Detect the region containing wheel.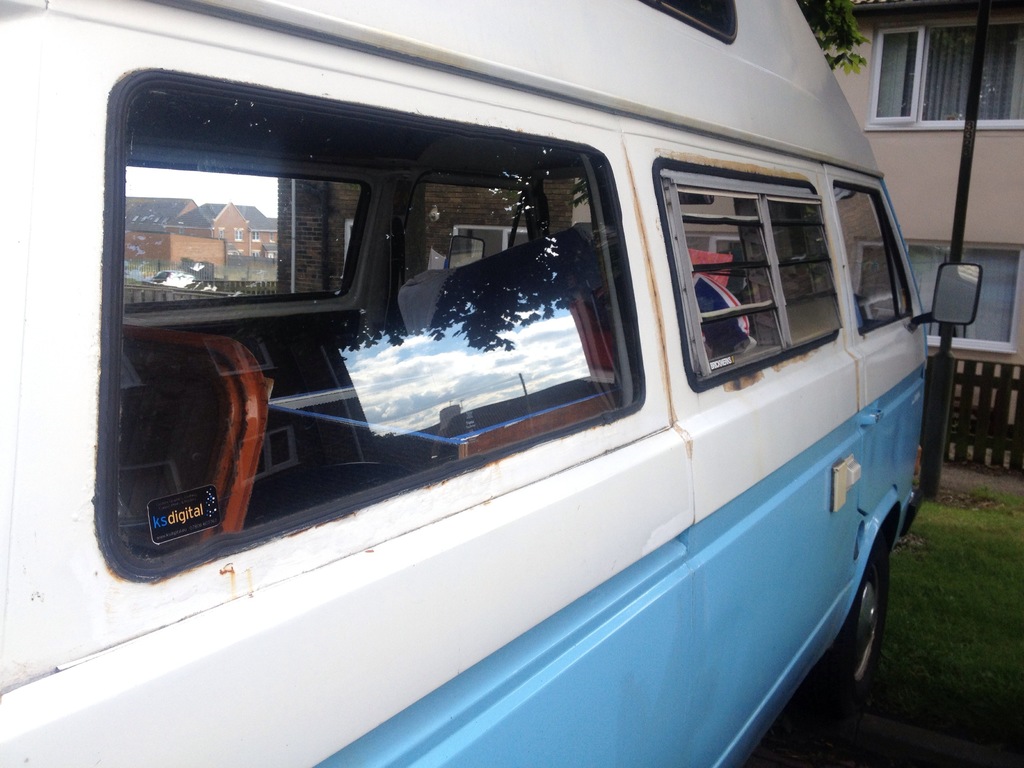
detection(819, 538, 891, 703).
